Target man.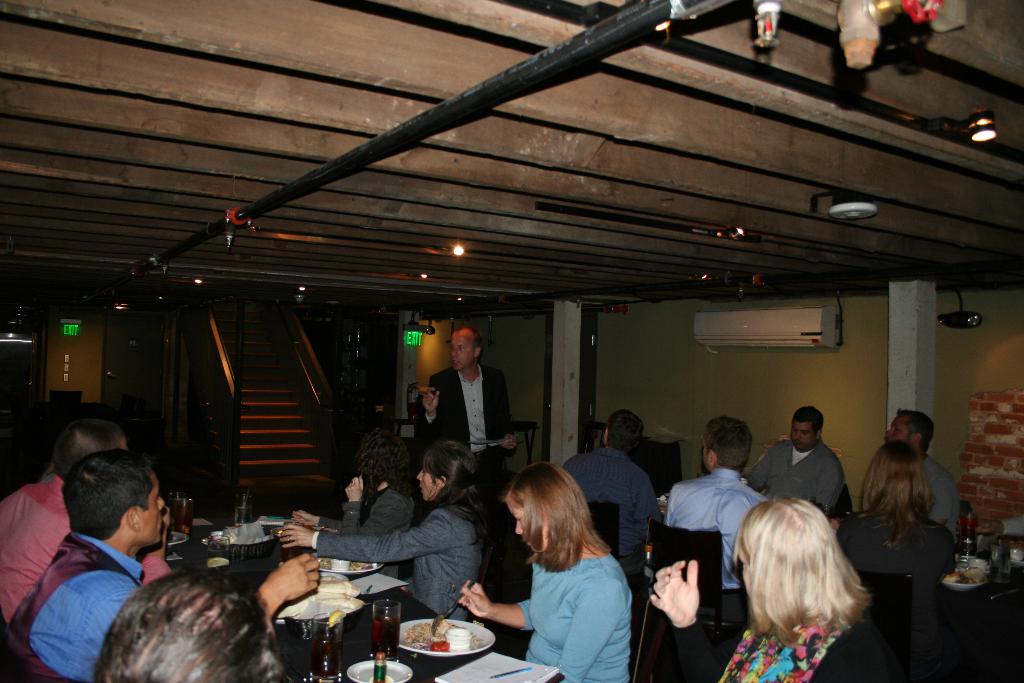
Target region: (881, 413, 962, 536).
